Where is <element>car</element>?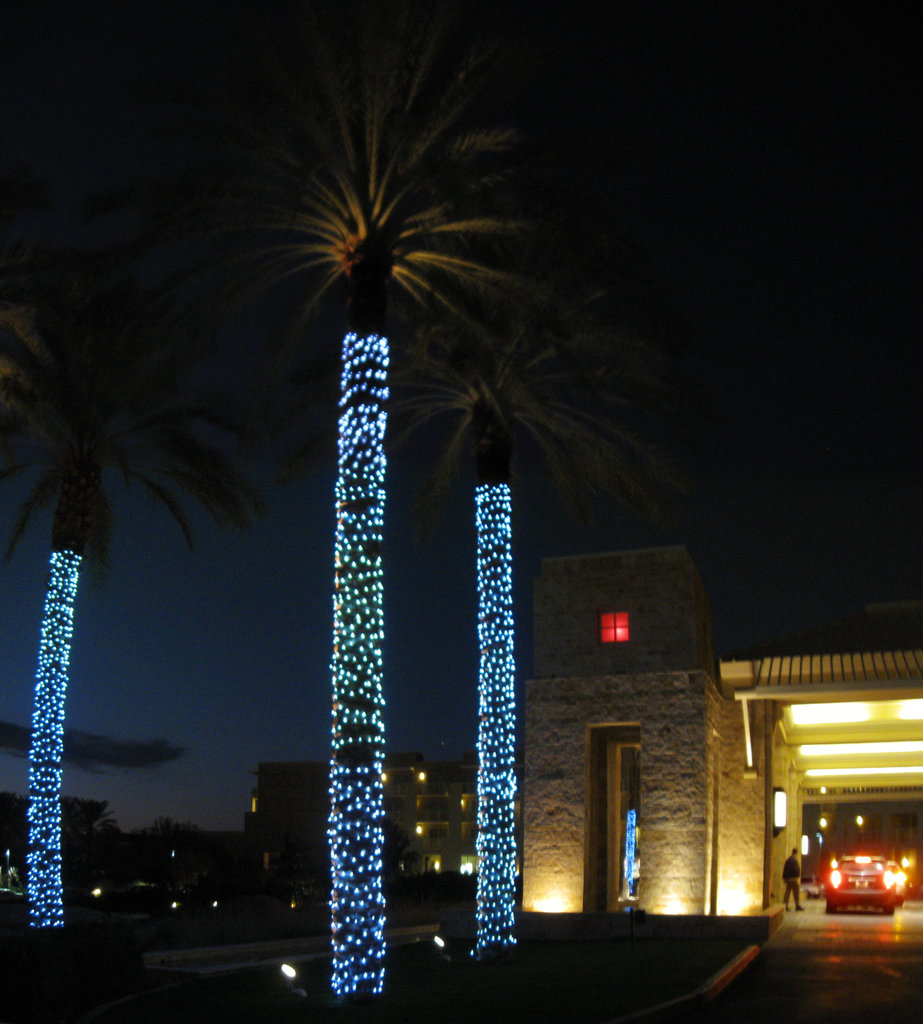
bbox=(891, 862, 905, 904).
